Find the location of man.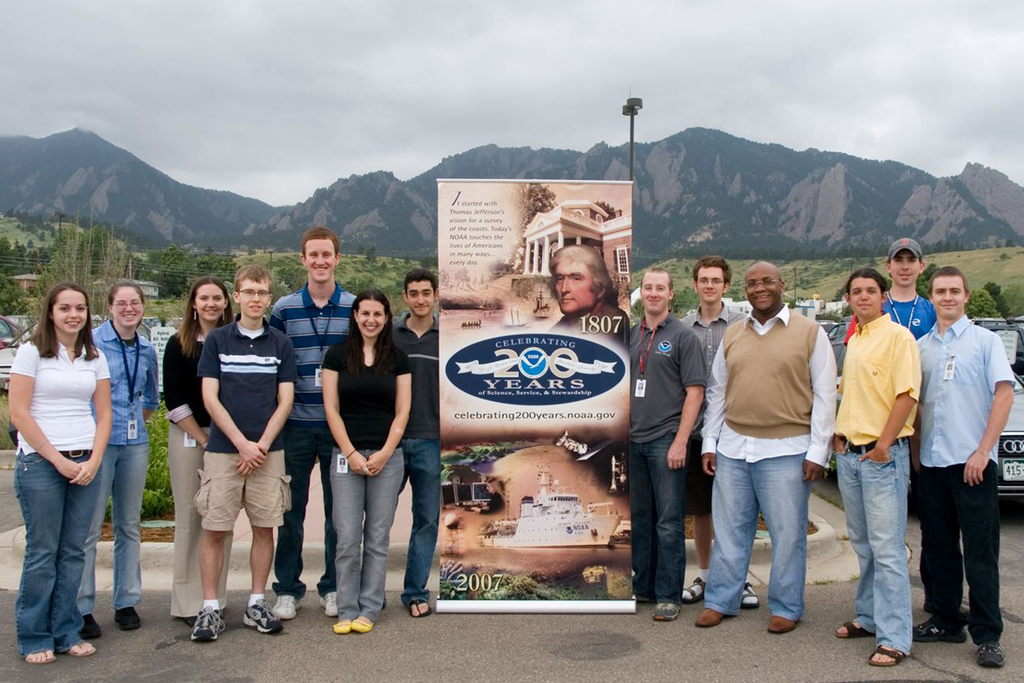
Location: Rect(905, 265, 1023, 657).
